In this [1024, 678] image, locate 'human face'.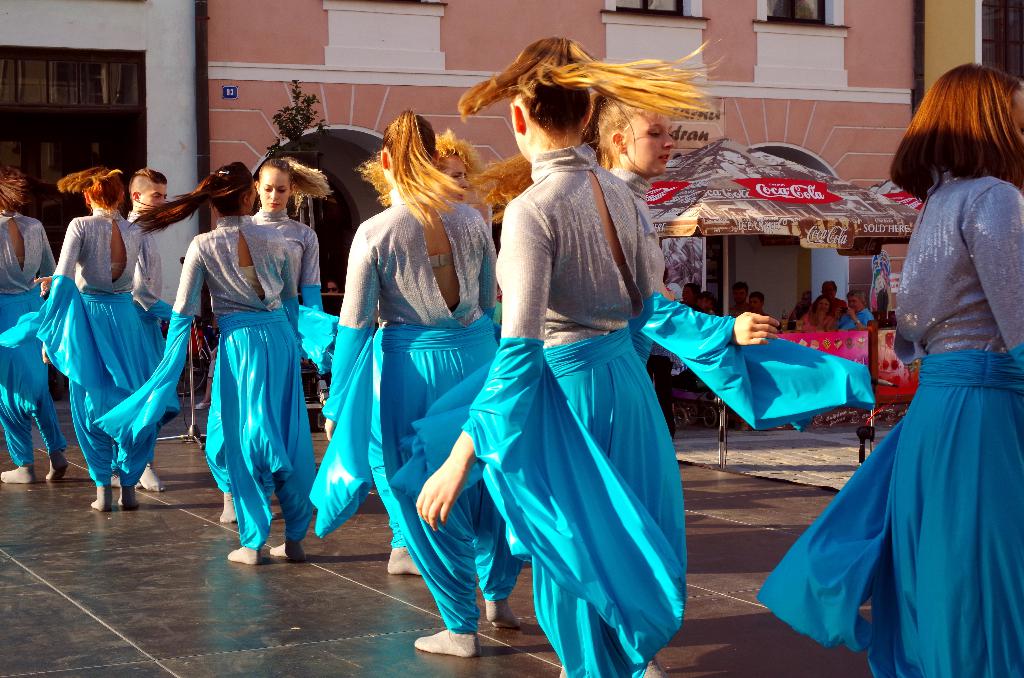
Bounding box: bbox(255, 171, 291, 213).
